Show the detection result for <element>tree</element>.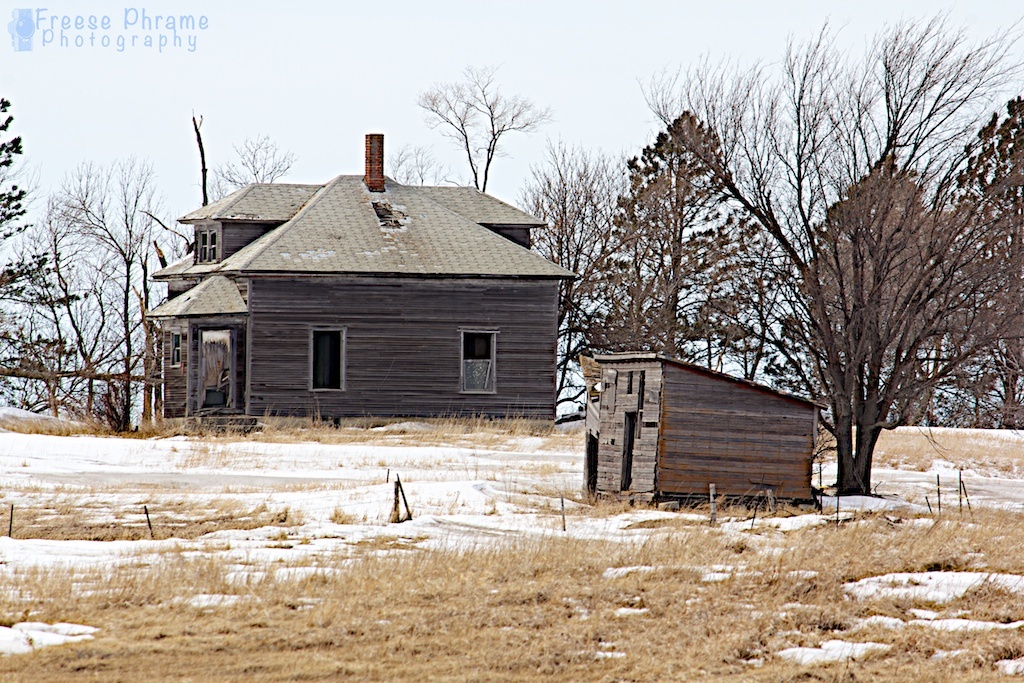
detection(524, 144, 612, 428).
